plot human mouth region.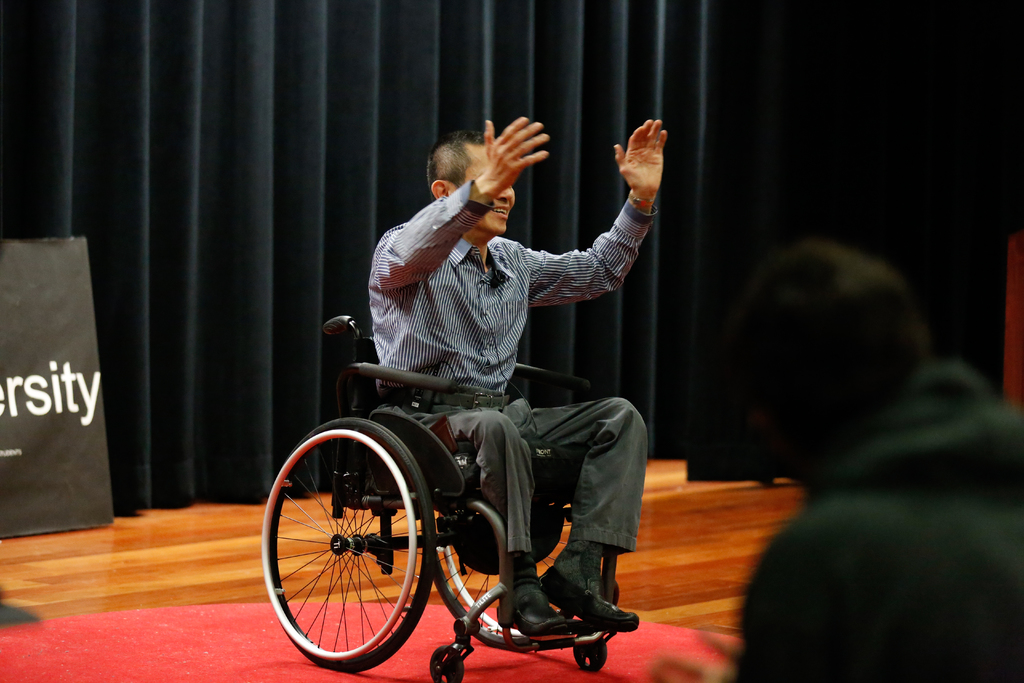
Plotted at l=494, t=209, r=508, b=217.
